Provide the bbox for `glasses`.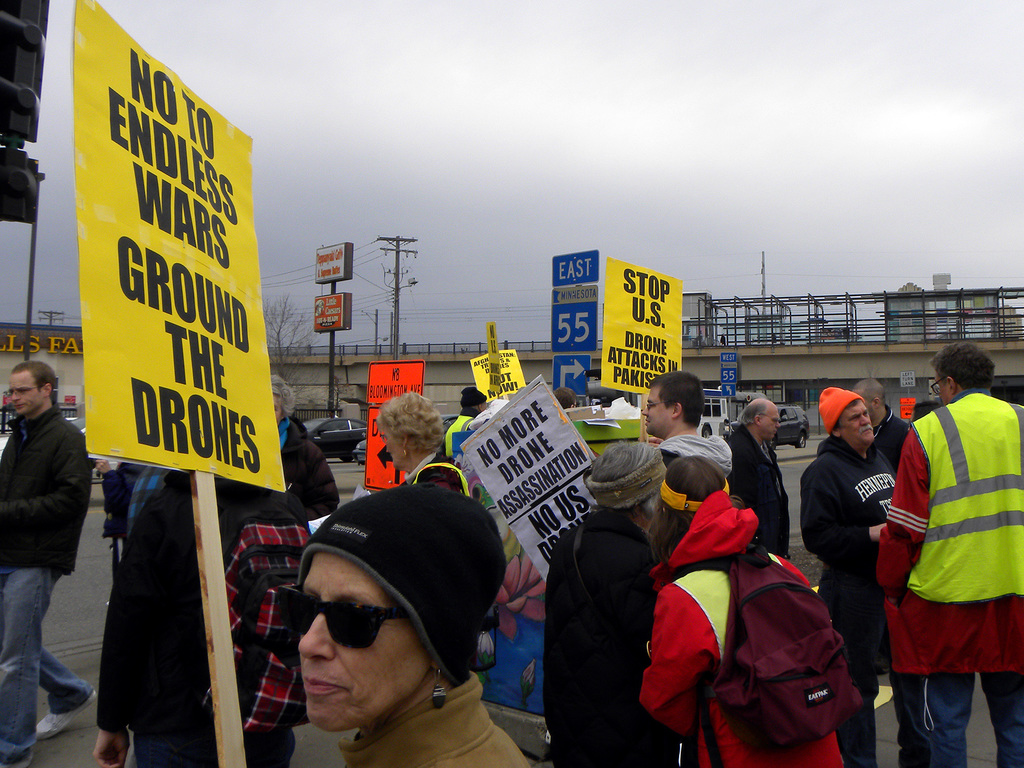
region(930, 379, 948, 400).
